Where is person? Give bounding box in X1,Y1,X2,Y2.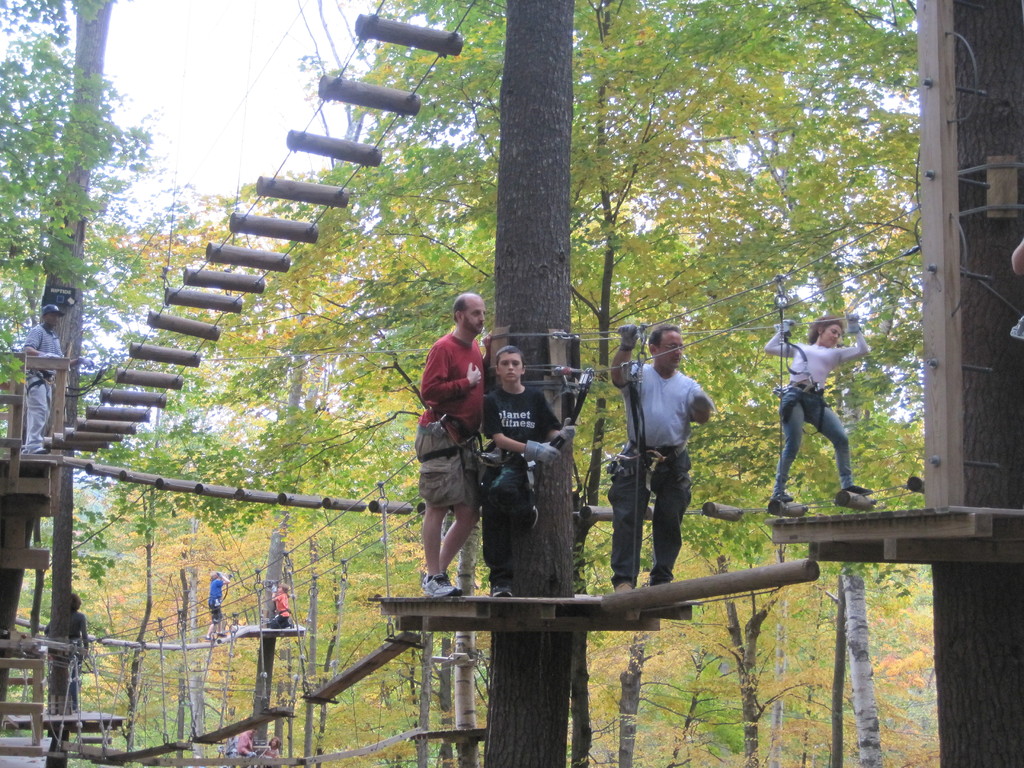
231,725,252,760.
